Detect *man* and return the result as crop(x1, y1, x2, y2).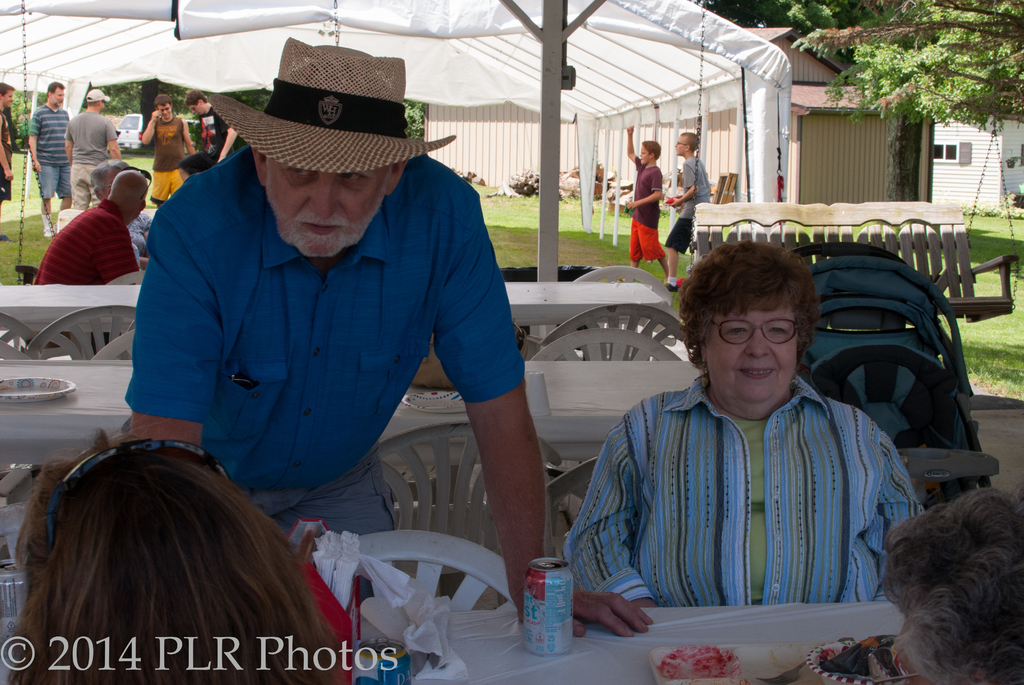
crop(662, 133, 706, 292).
